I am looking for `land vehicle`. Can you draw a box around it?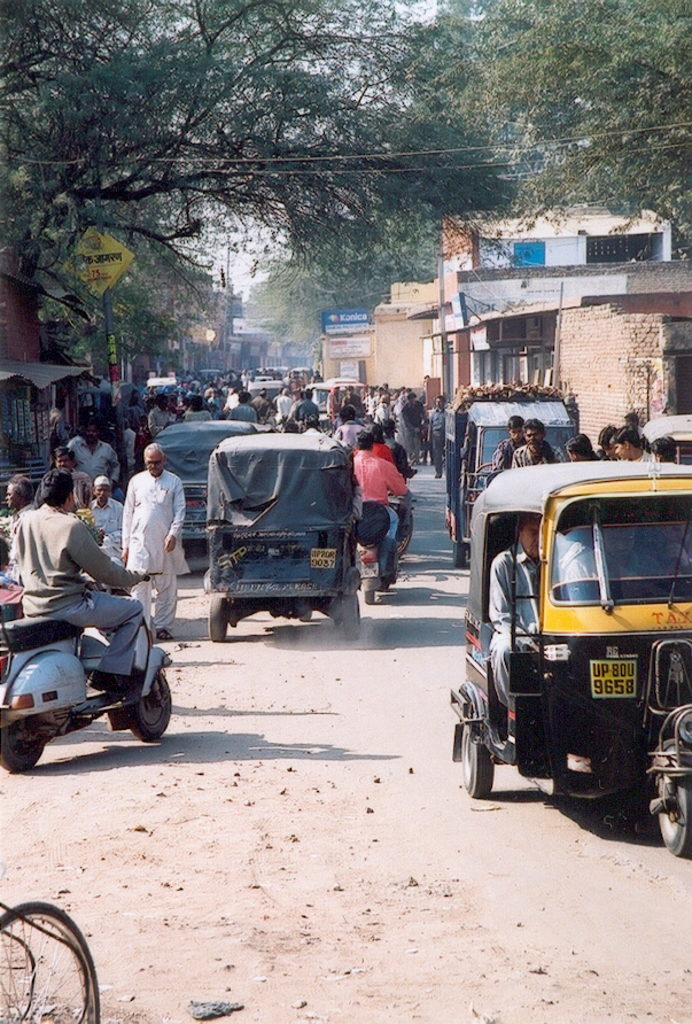
Sure, the bounding box is region(243, 379, 285, 404).
